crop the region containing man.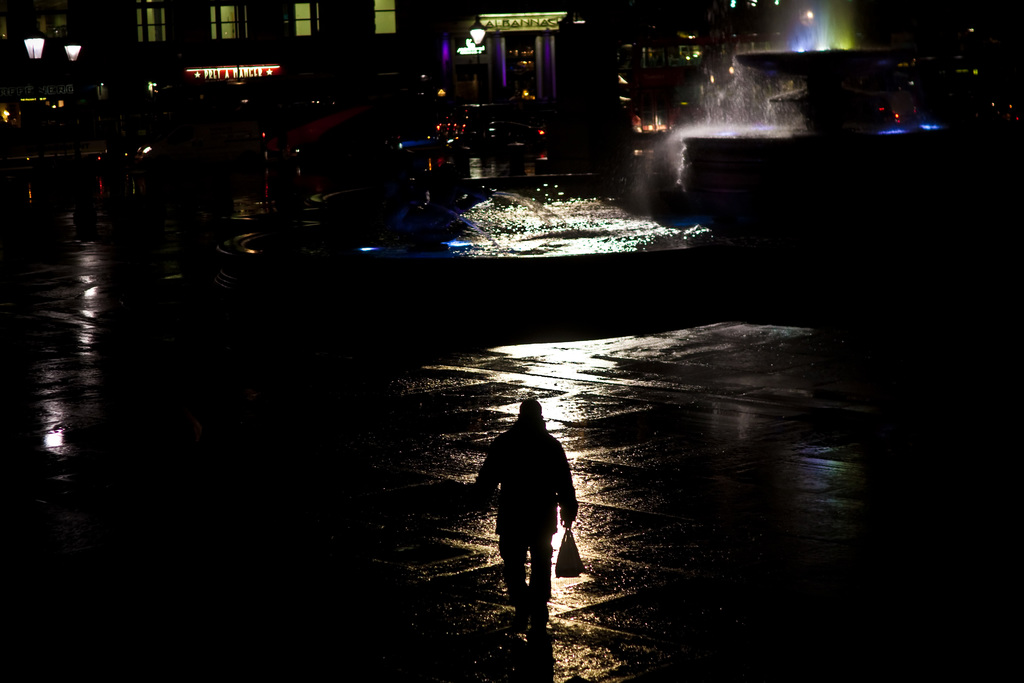
Crop region: rect(481, 402, 577, 641).
